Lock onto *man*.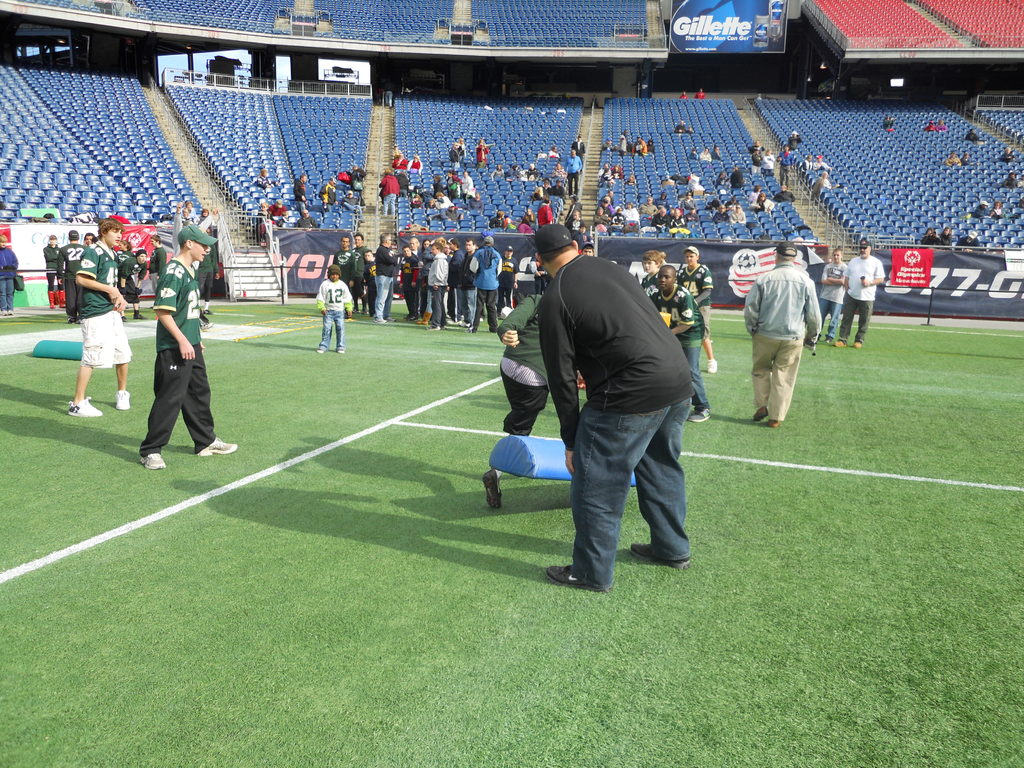
Locked: region(653, 205, 669, 229).
